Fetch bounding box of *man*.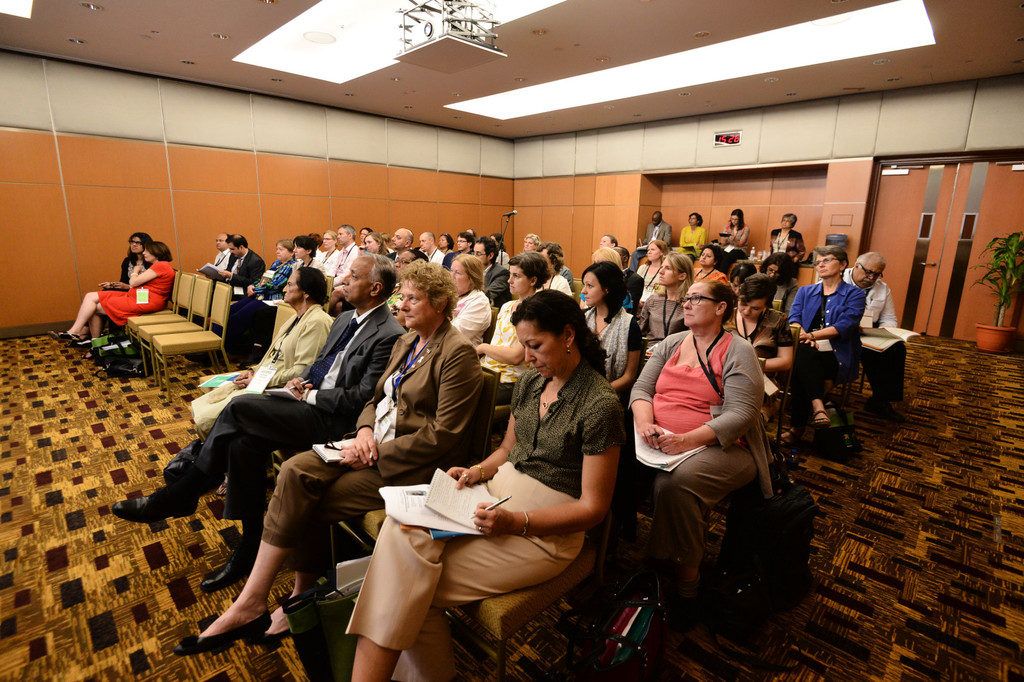
Bbox: crop(461, 235, 511, 304).
